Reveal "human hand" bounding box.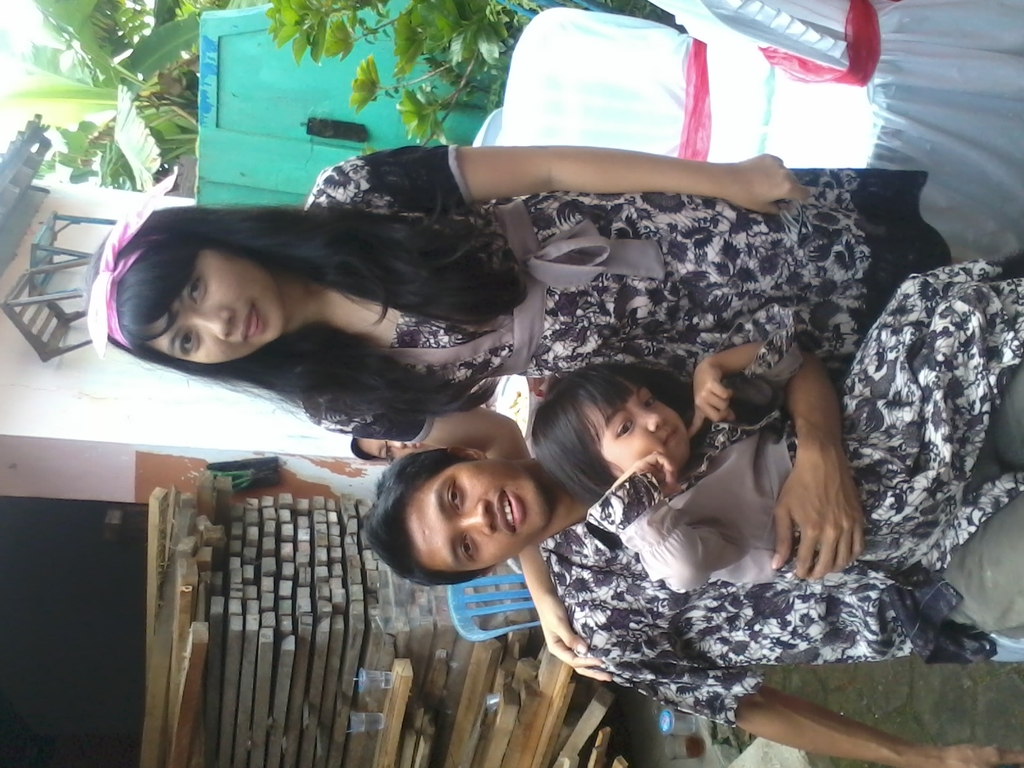
Revealed: 534, 592, 614, 686.
